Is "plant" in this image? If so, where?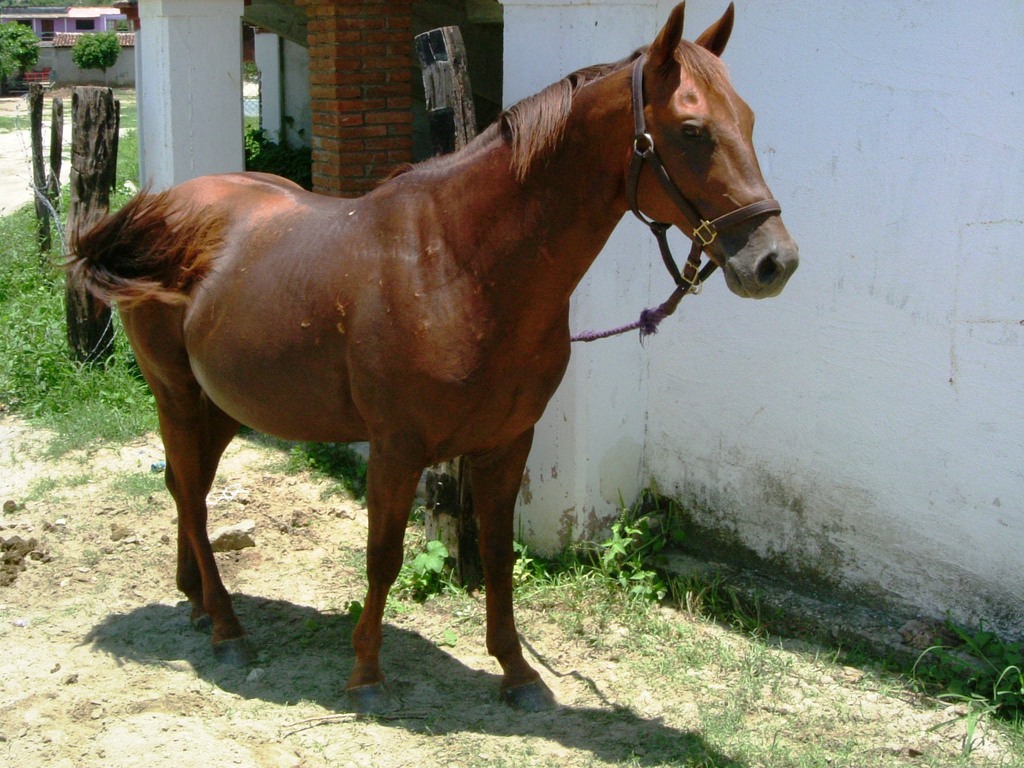
Yes, at rect(0, 21, 40, 95).
